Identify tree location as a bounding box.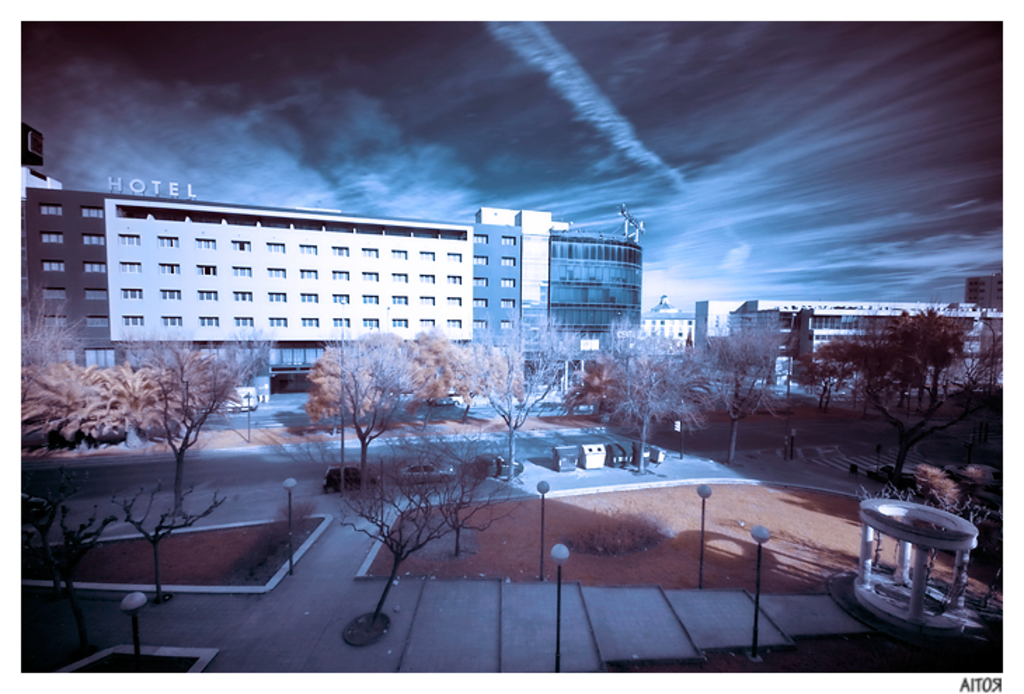
<region>412, 325, 518, 436</region>.
